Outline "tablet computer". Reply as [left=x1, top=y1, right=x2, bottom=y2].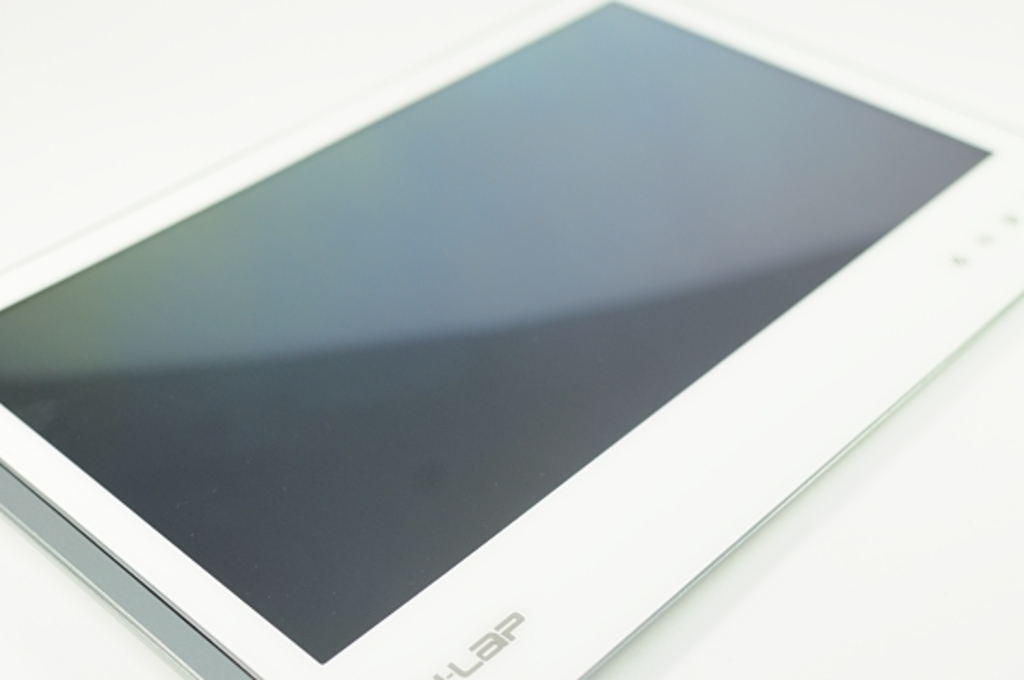
[left=0, top=0, right=1022, bottom=678].
